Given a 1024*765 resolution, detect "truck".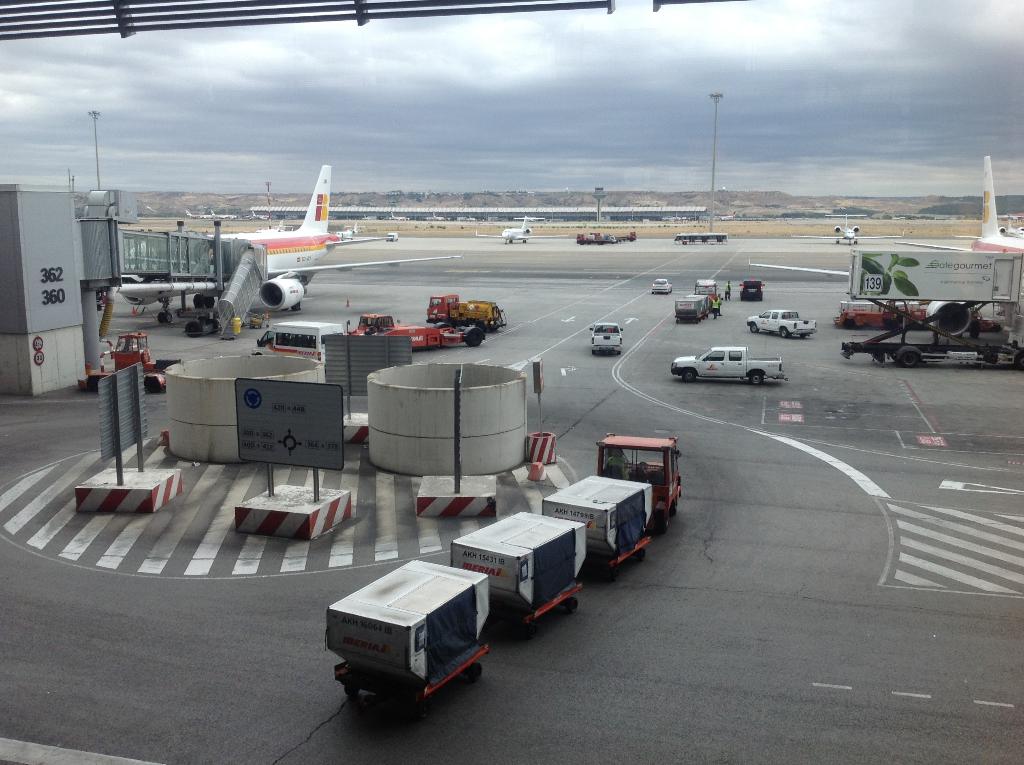
Rect(378, 233, 397, 242).
